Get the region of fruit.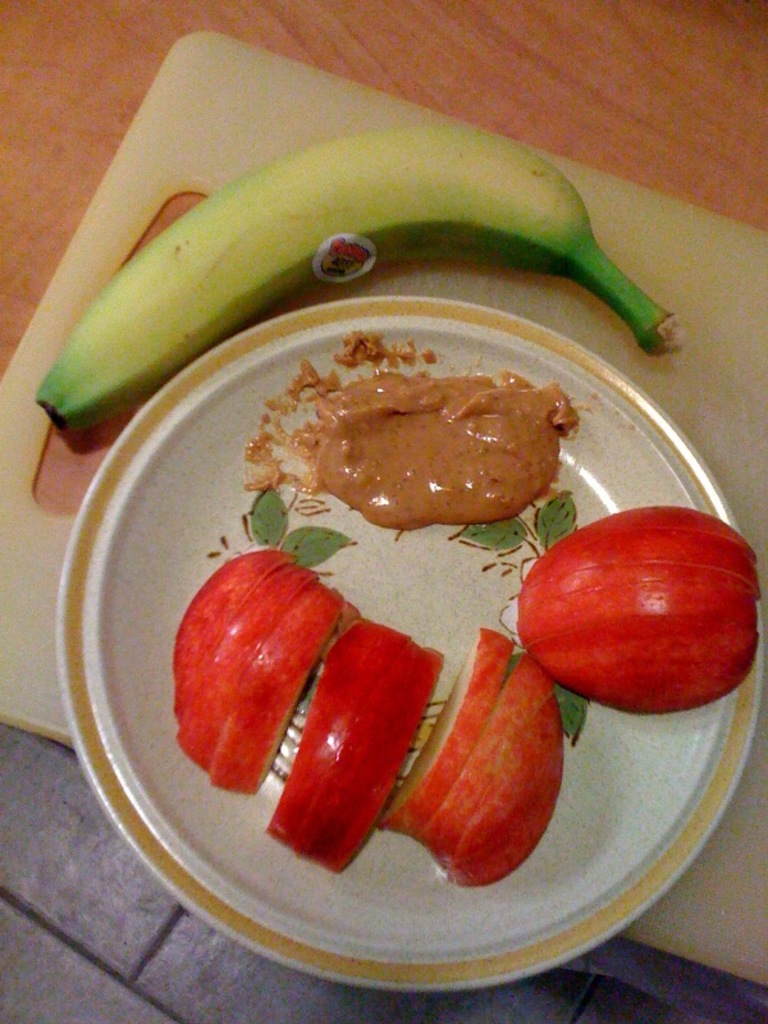
(left=33, top=127, right=681, bottom=436).
